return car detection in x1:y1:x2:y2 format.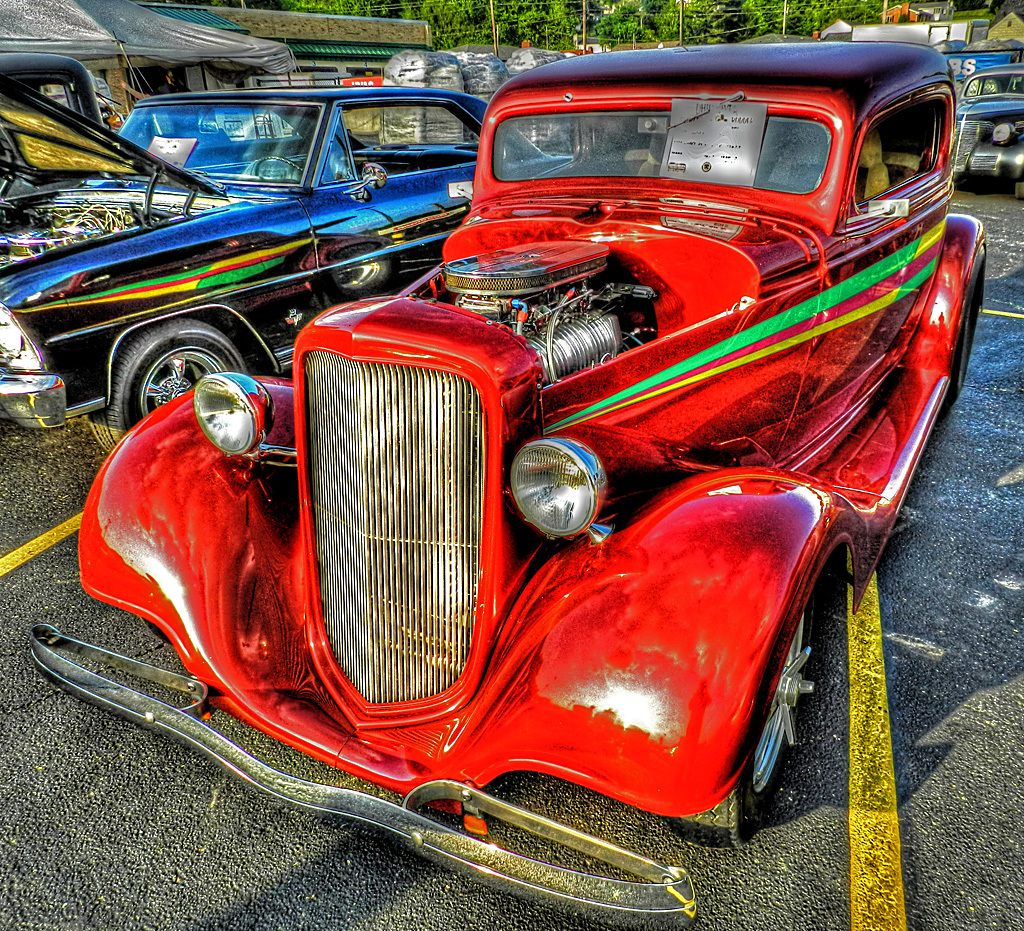
28:30:990:930.
